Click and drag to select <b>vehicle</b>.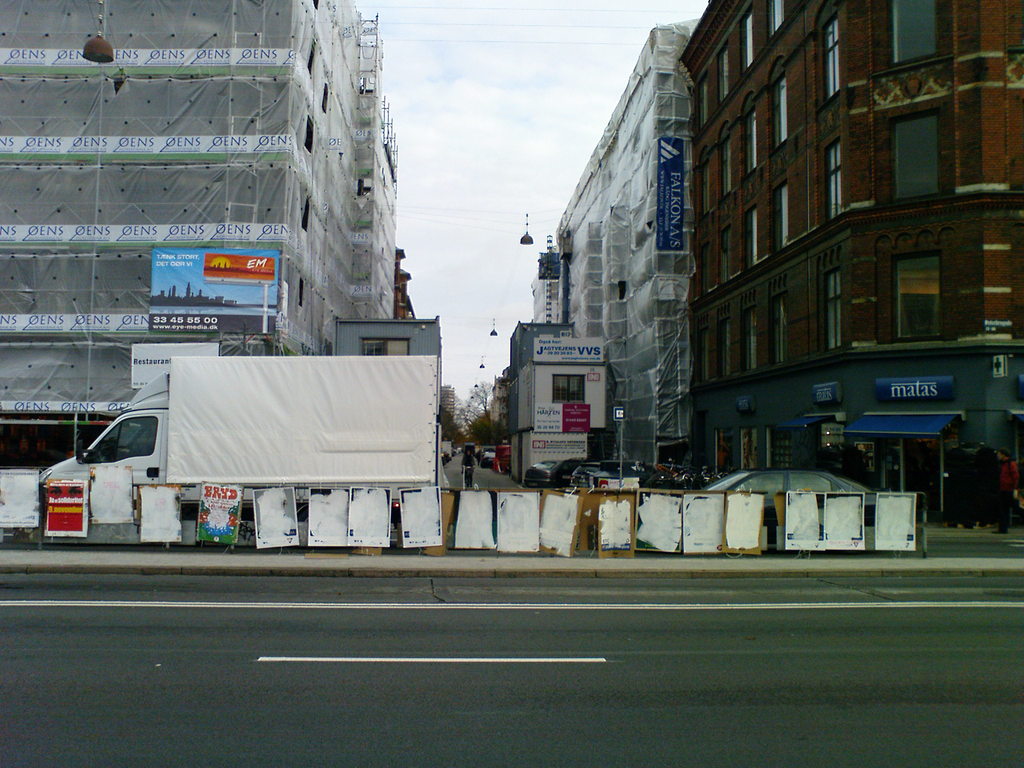
Selection: l=586, t=462, r=678, b=494.
